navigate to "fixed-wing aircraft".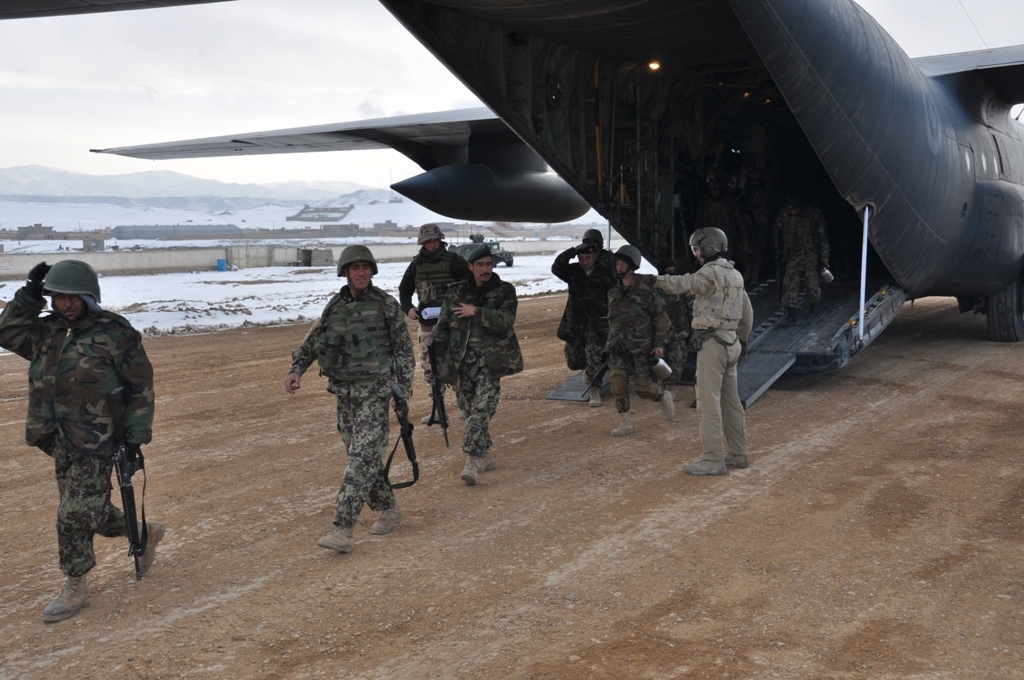
Navigation target: 0, 0, 1023, 406.
